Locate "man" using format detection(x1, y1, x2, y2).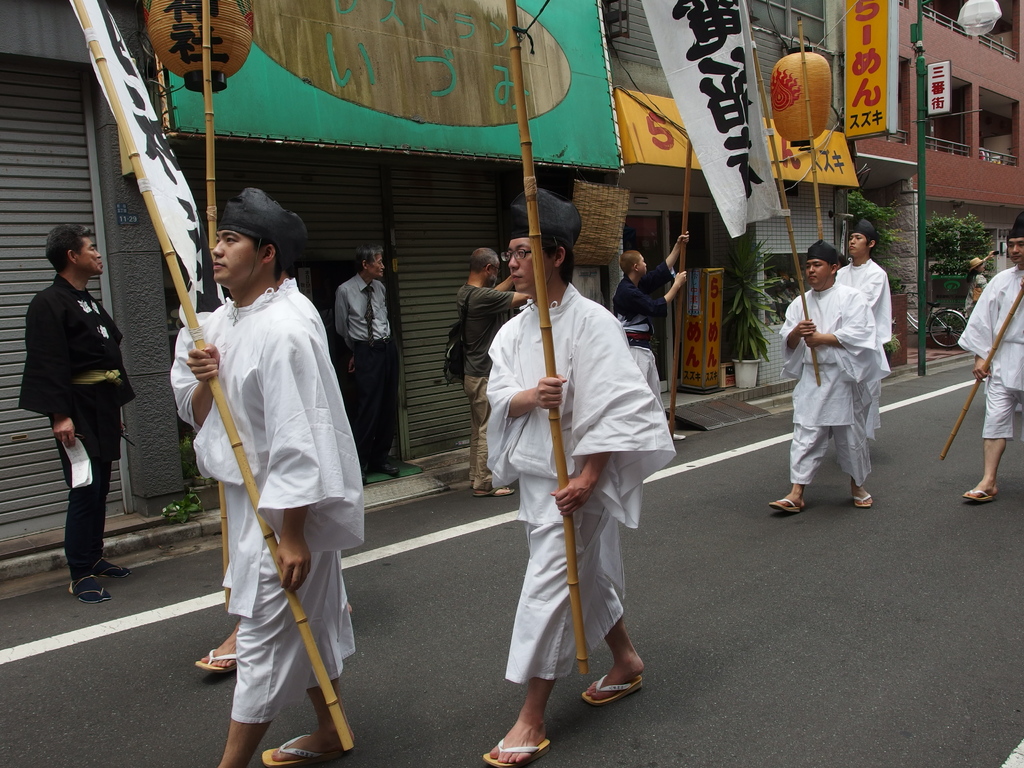
detection(193, 616, 245, 680).
